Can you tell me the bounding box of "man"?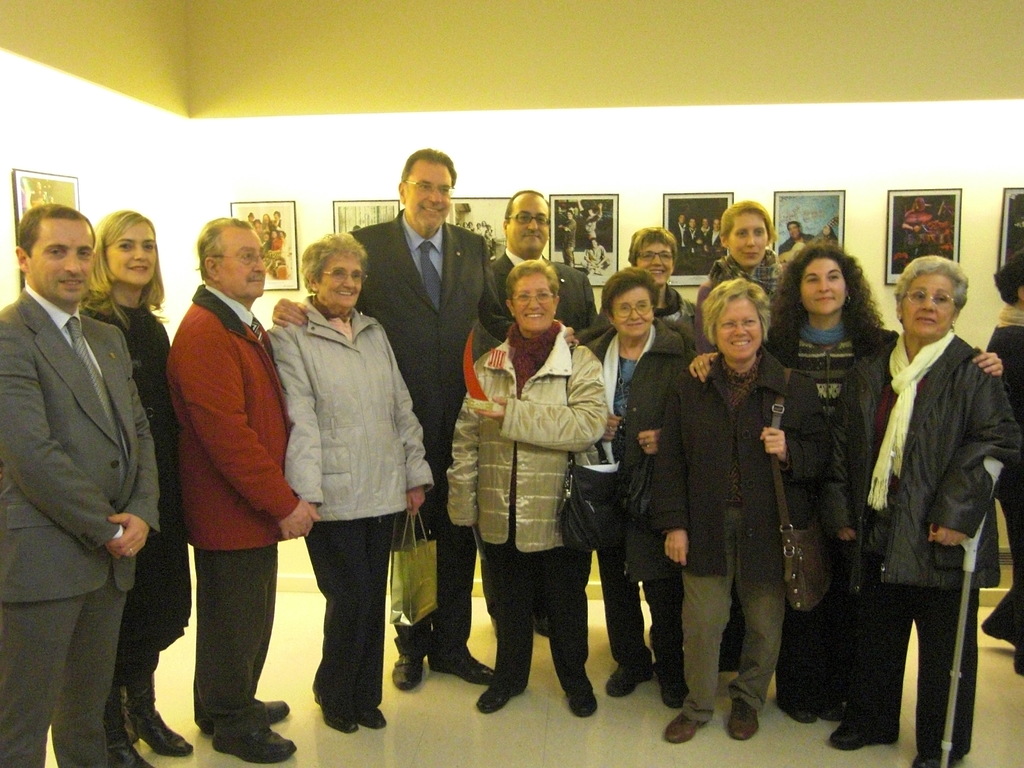
left=0, top=201, right=163, bottom=767.
